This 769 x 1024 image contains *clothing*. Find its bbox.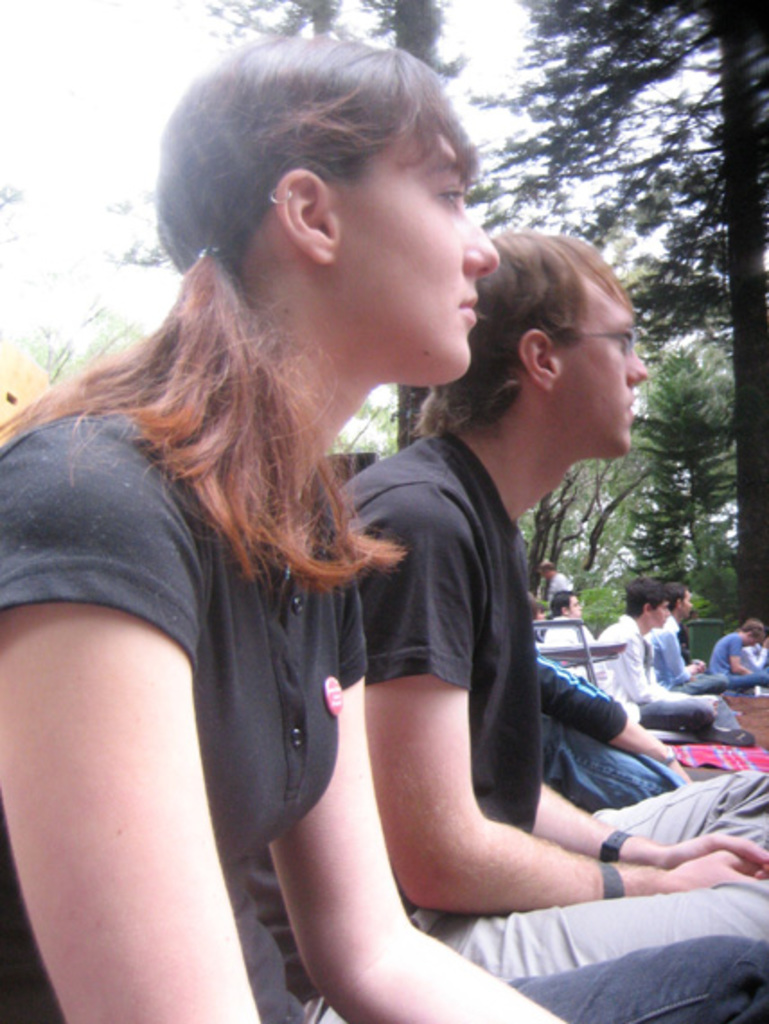
BBox(600, 611, 713, 747).
